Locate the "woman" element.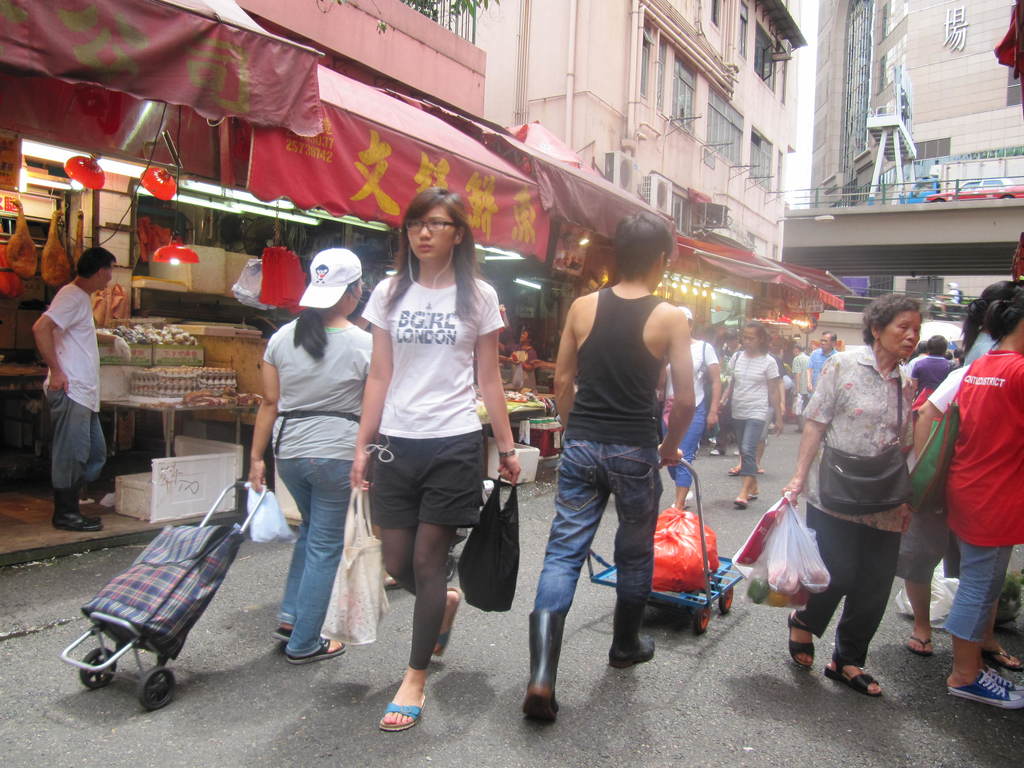
Element bbox: [349, 188, 520, 720].
